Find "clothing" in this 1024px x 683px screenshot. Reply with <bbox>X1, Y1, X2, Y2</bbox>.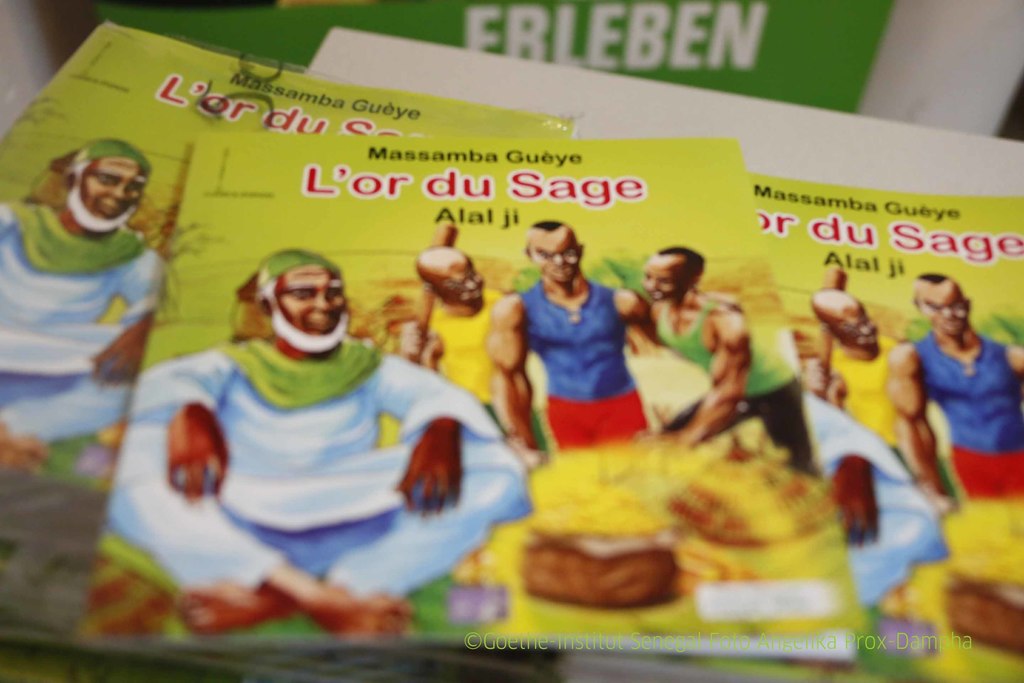
<bbox>514, 274, 657, 446</bbox>.
